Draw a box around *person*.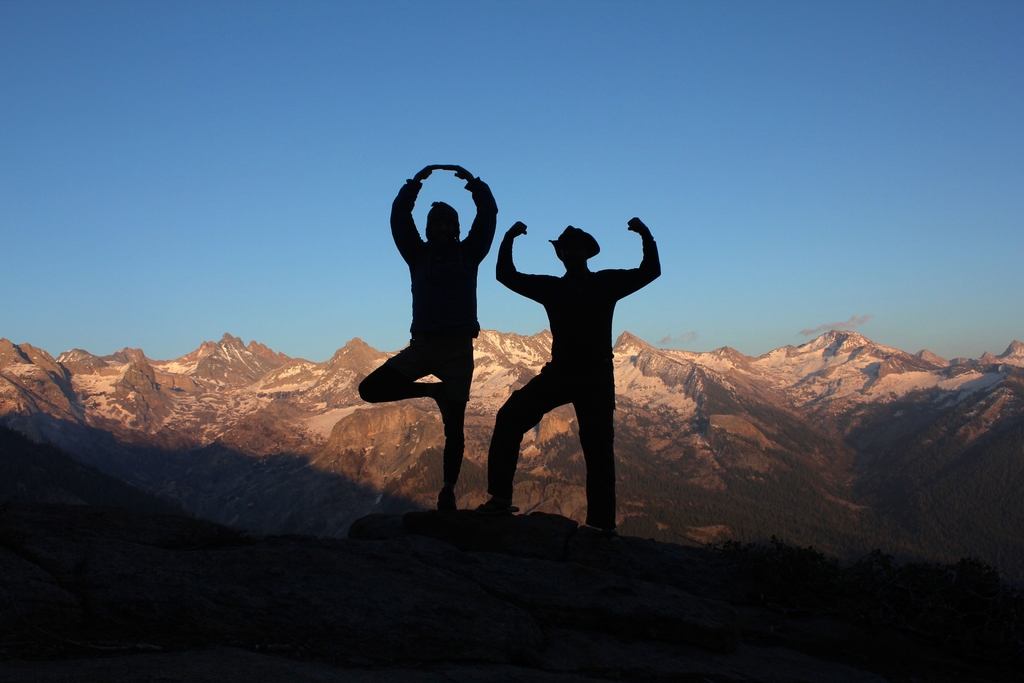
pyautogui.locateOnScreen(483, 215, 661, 541).
